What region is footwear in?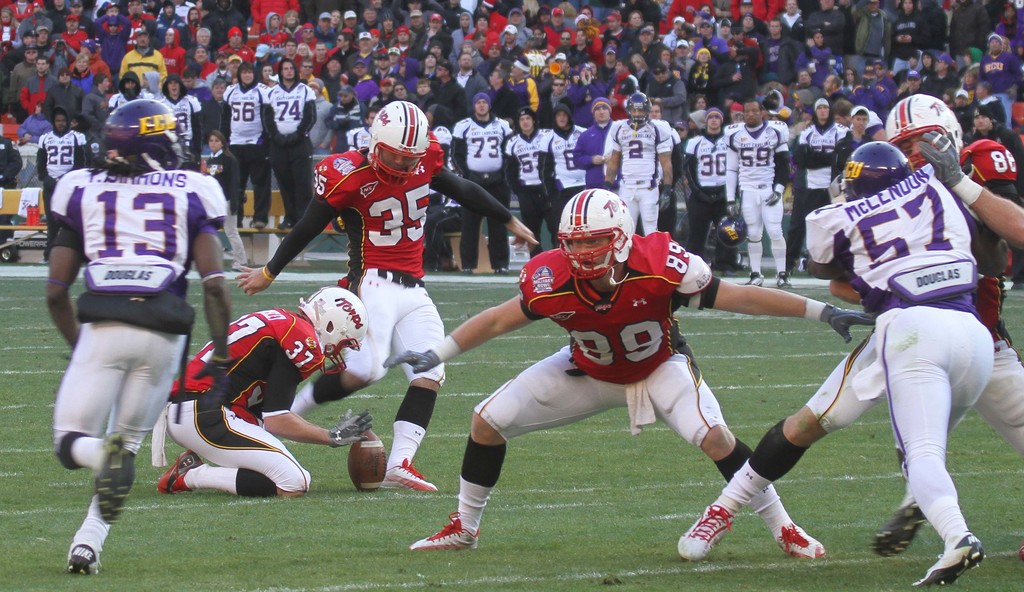
bbox=[375, 459, 437, 495].
